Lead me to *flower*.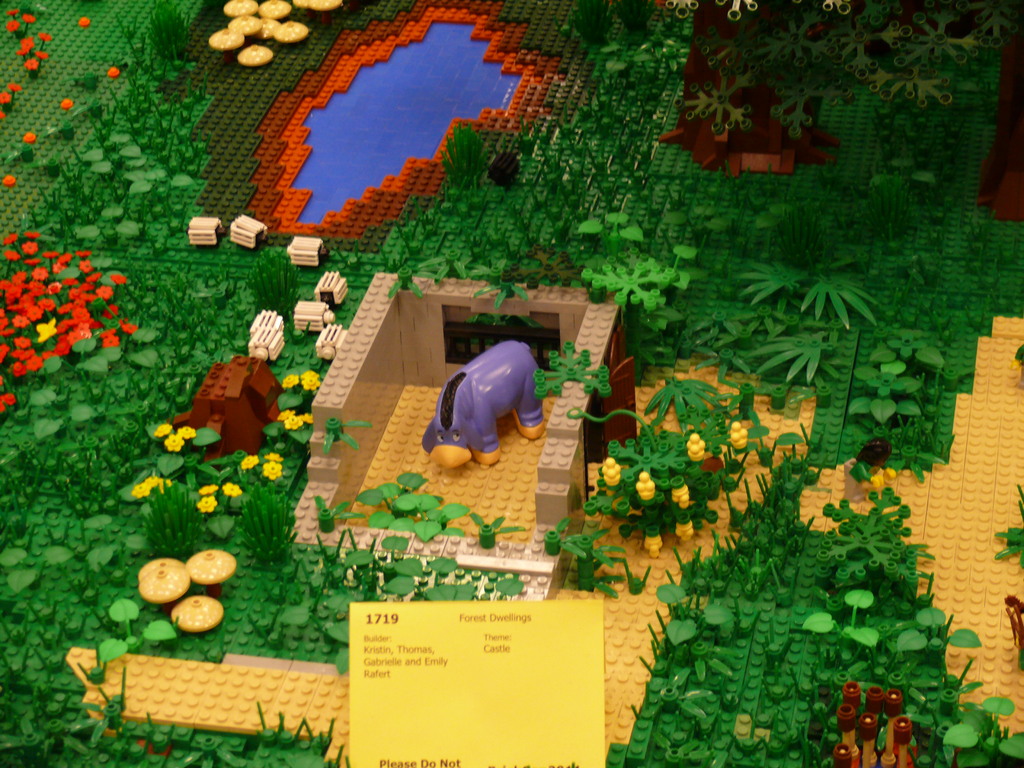
Lead to 0,90,11,108.
